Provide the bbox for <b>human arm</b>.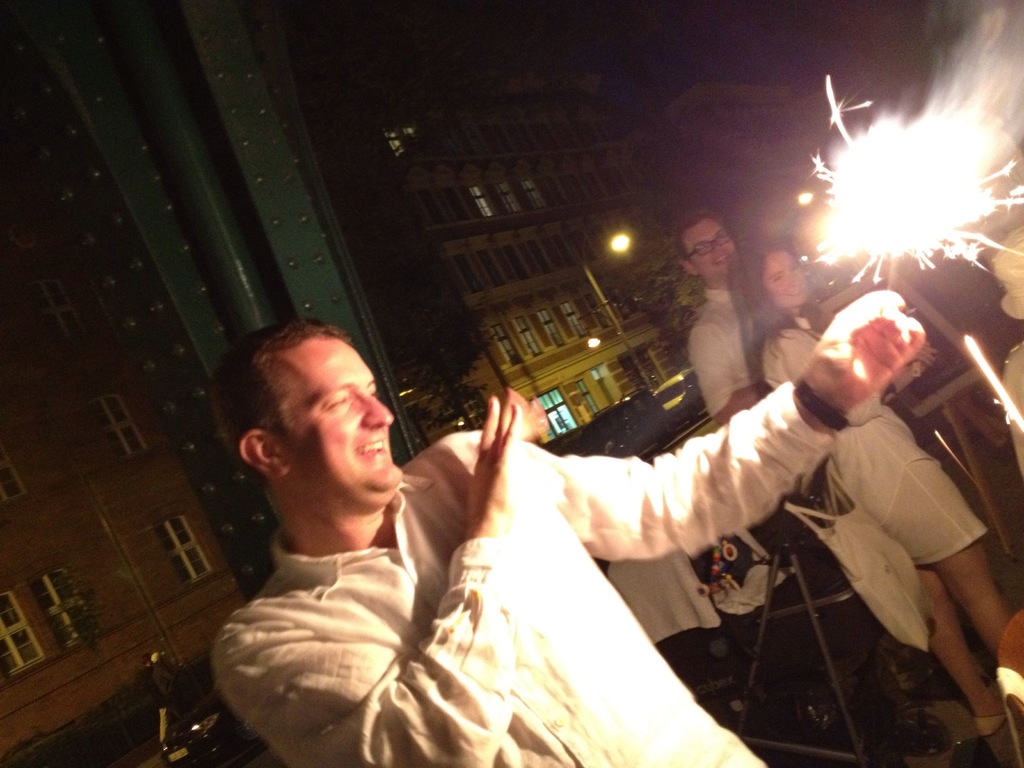
pyautogui.locateOnScreen(211, 381, 546, 767).
